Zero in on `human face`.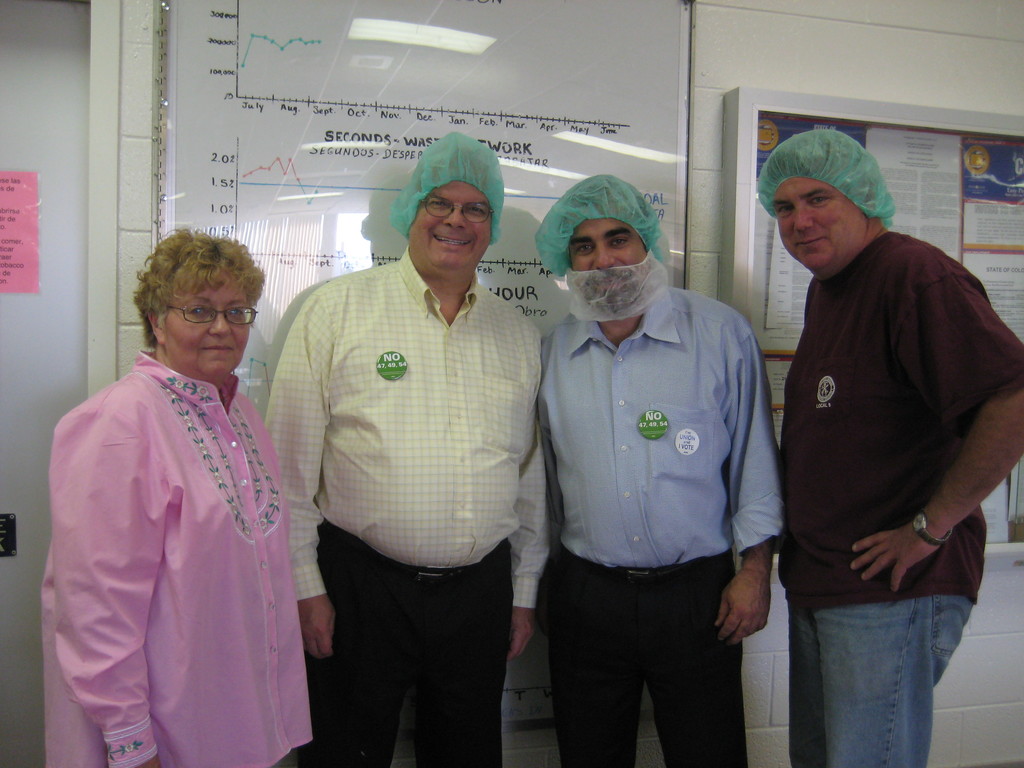
Zeroed in: crop(567, 220, 646, 273).
